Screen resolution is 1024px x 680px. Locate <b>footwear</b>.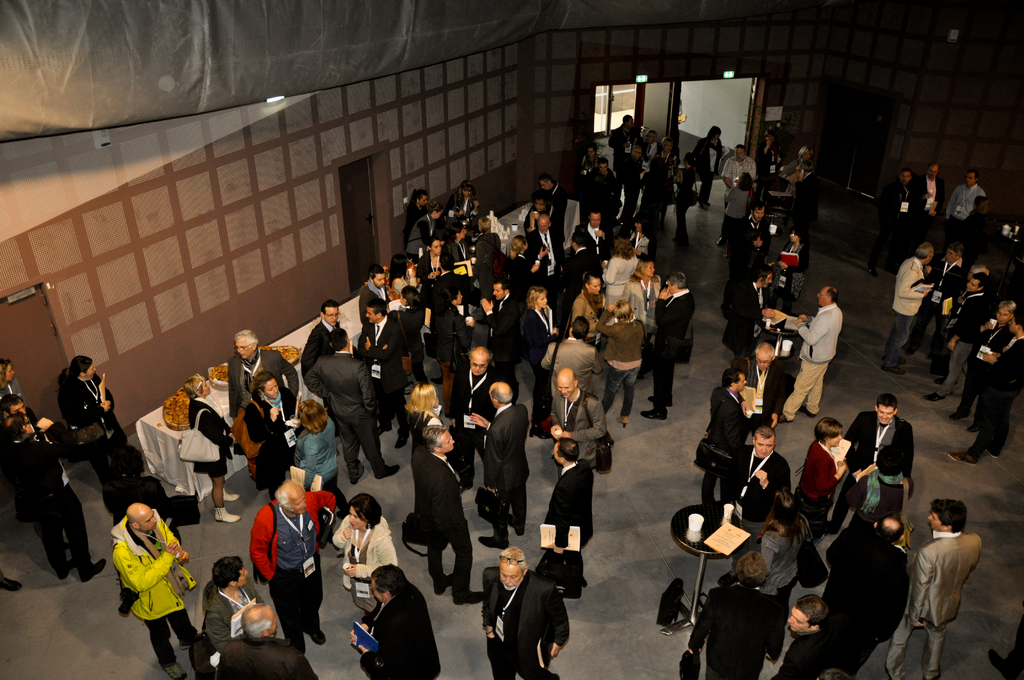
box(307, 628, 328, 645).
